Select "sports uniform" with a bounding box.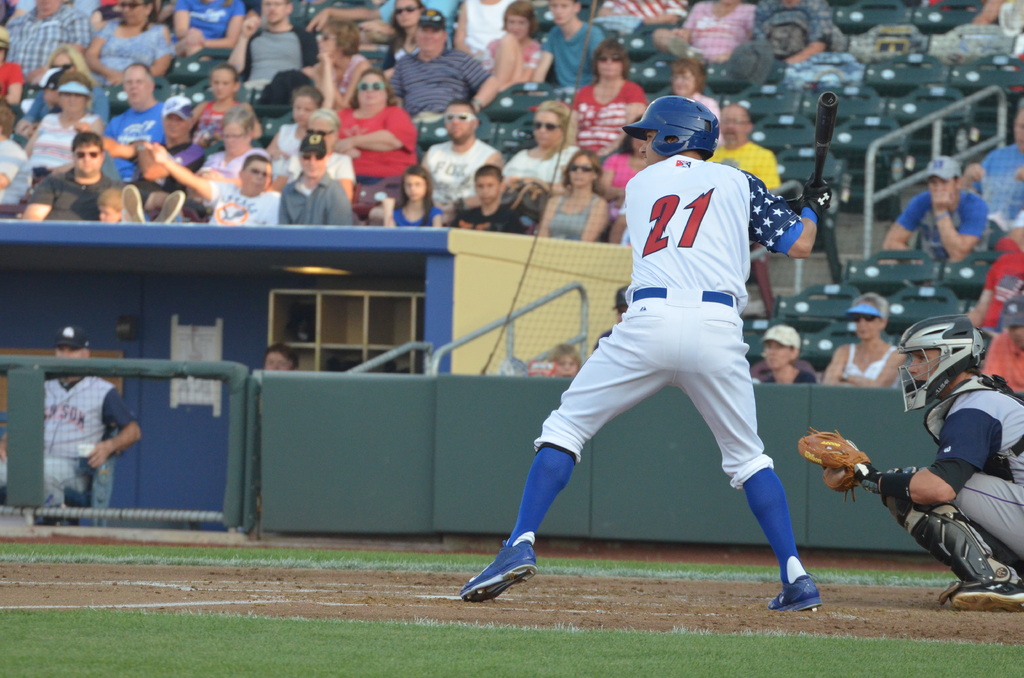
BBox(1, 376, 134, 508).
